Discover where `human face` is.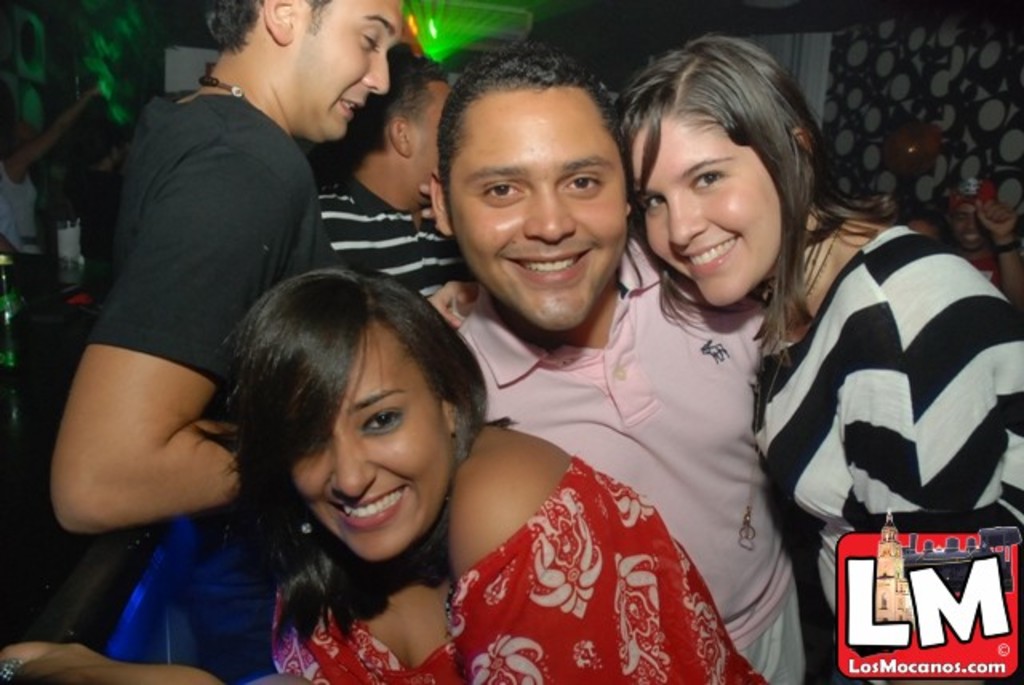
Discovered at BBox(410, 70, 445, 194).
